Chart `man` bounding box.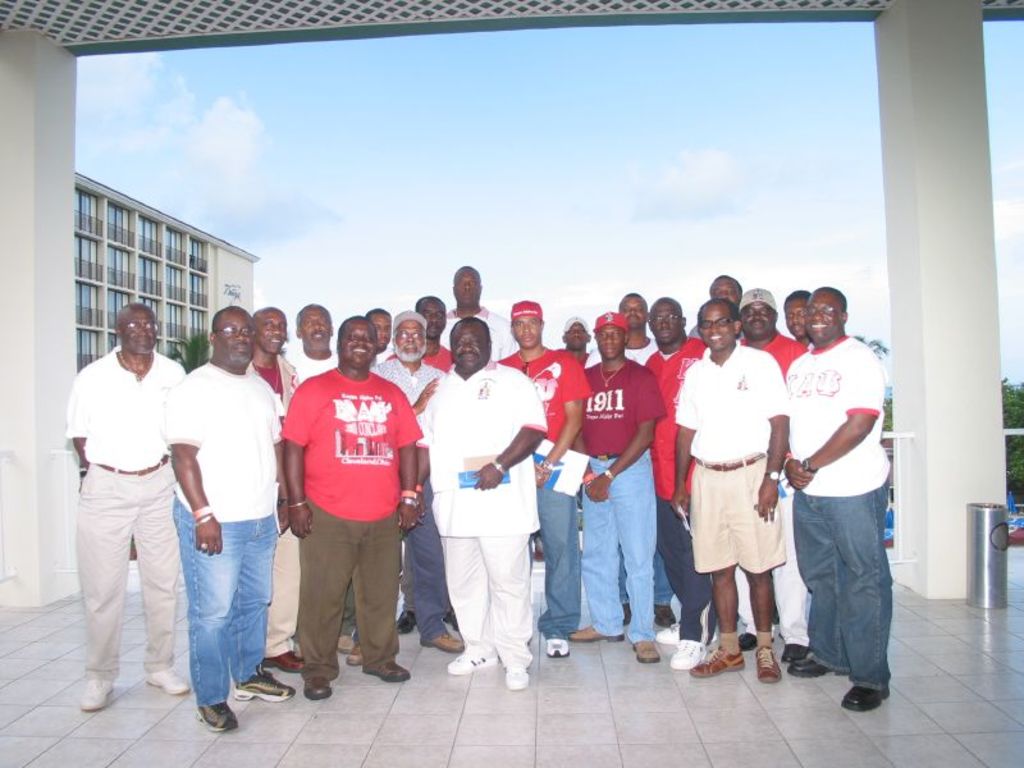
Charted: [x1=61, y1=301, x2=191, y2=717].
